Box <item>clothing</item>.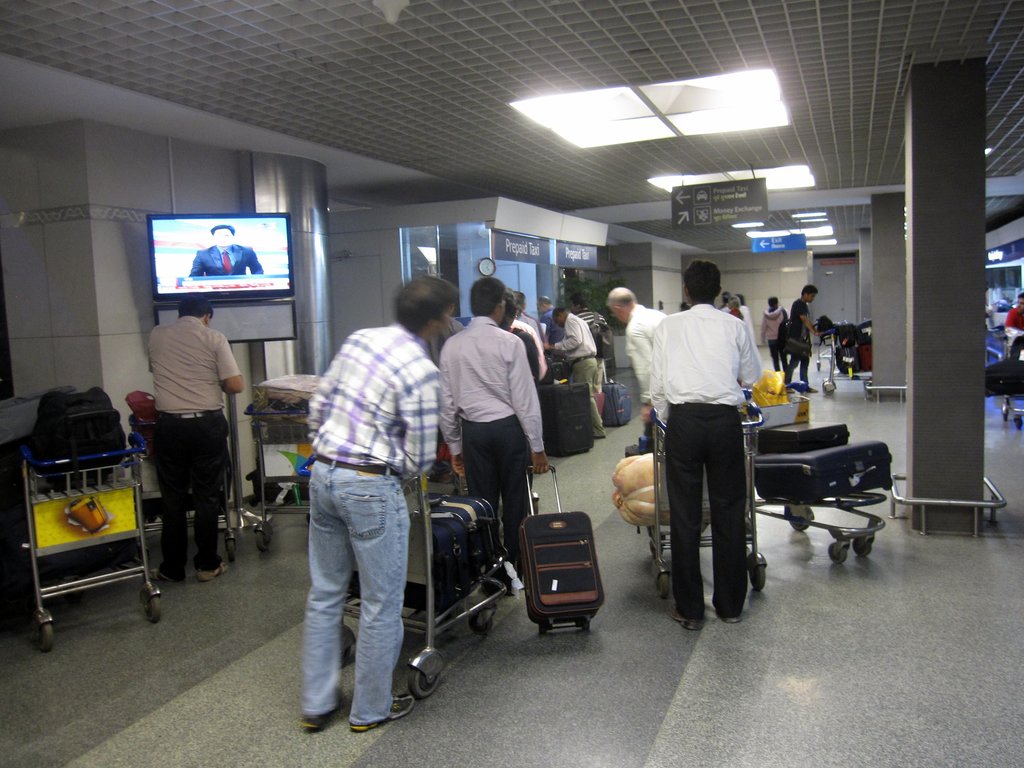
[552,305,600,442].
